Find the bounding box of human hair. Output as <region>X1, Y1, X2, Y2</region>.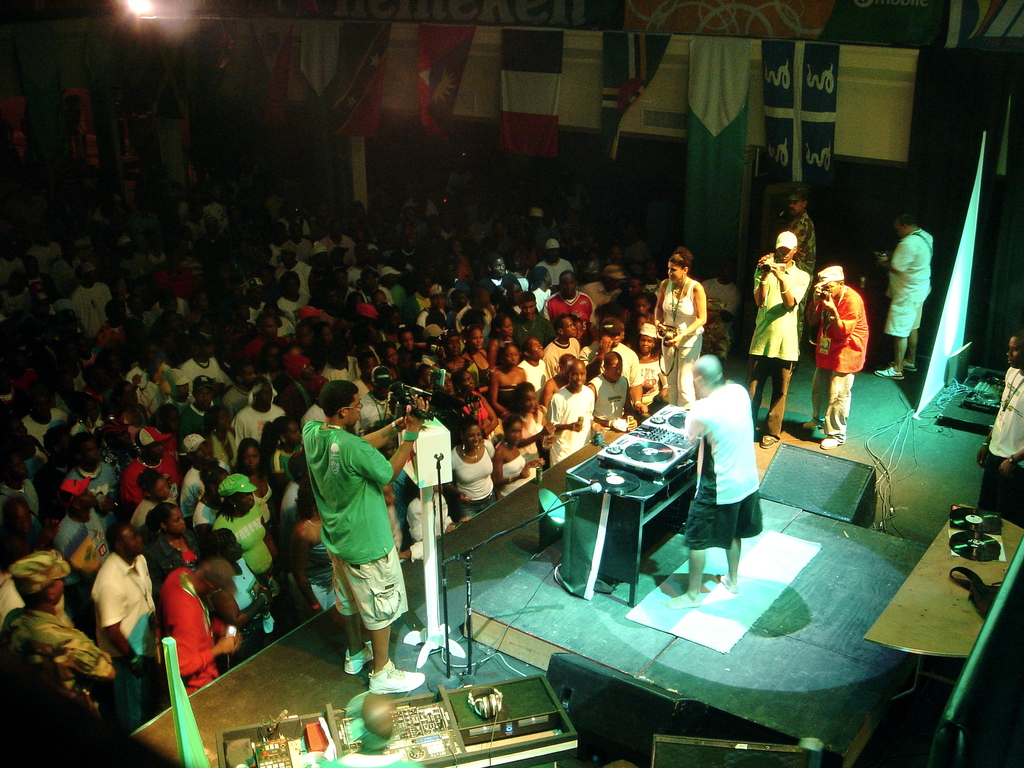
<region>211, 491, 237, 524</region>.
